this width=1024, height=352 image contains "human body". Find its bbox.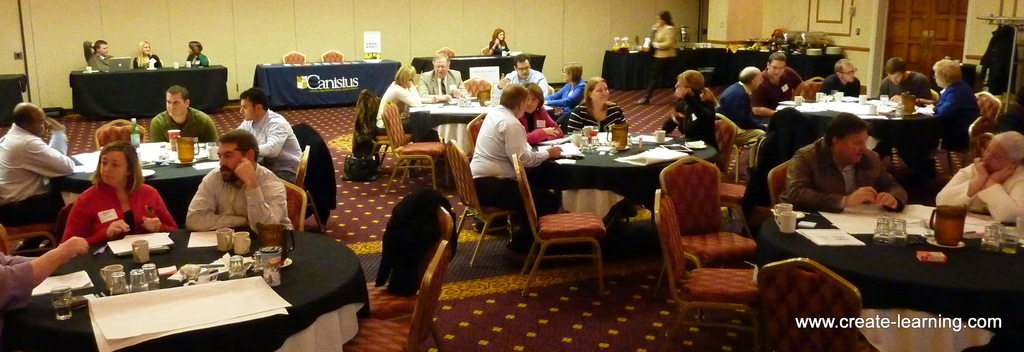
box=[180, 163, 305, 228].
